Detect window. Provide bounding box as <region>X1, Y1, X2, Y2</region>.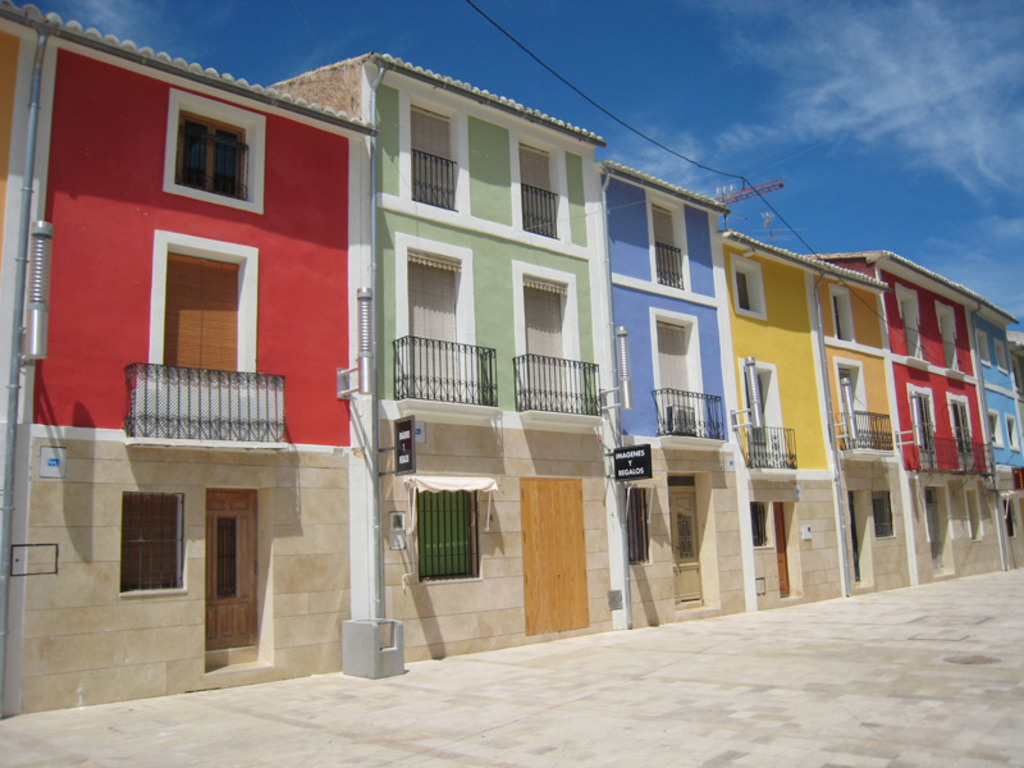
<region>1005, 413, 1019, 449</region>.
